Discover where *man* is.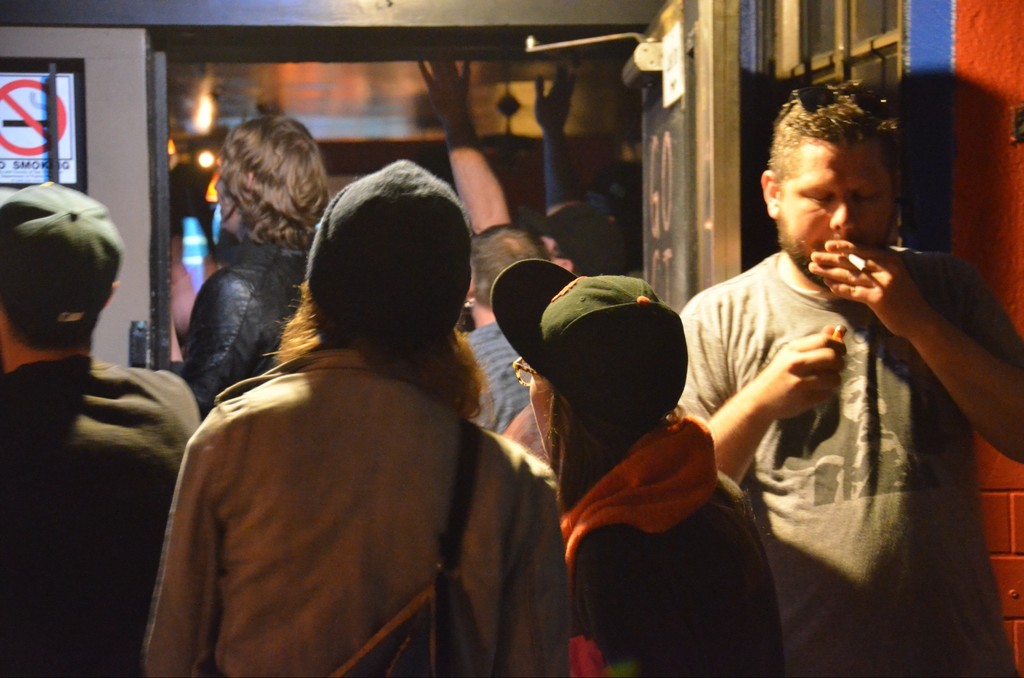
Discovered at (x1=574, y1=78, x2=979, y2=666).
